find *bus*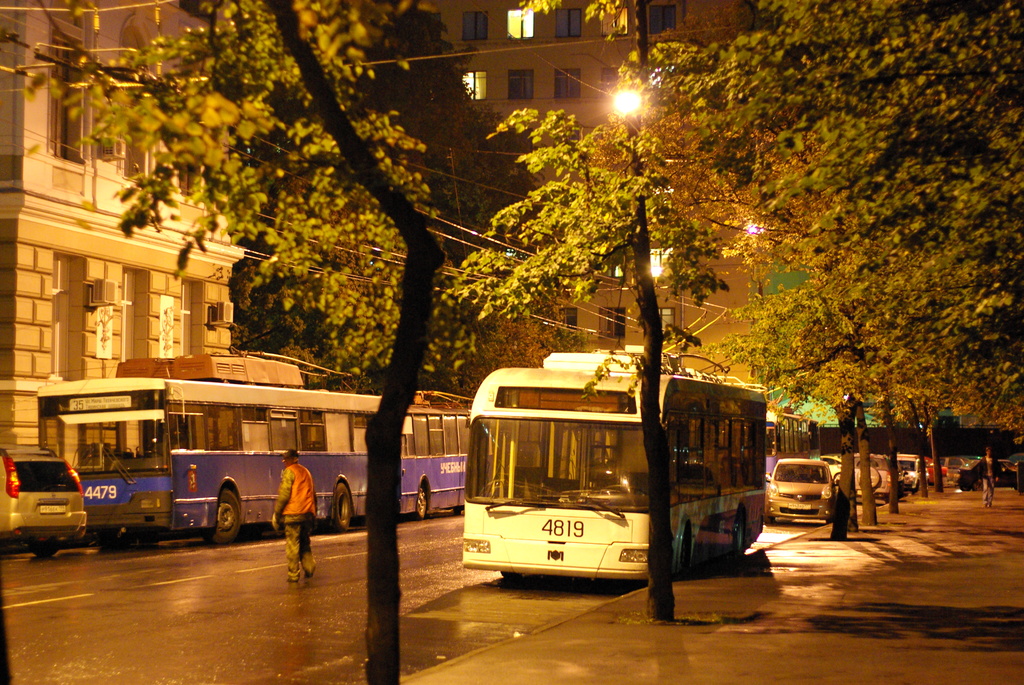
select_region(764, 416, 823, 472)
